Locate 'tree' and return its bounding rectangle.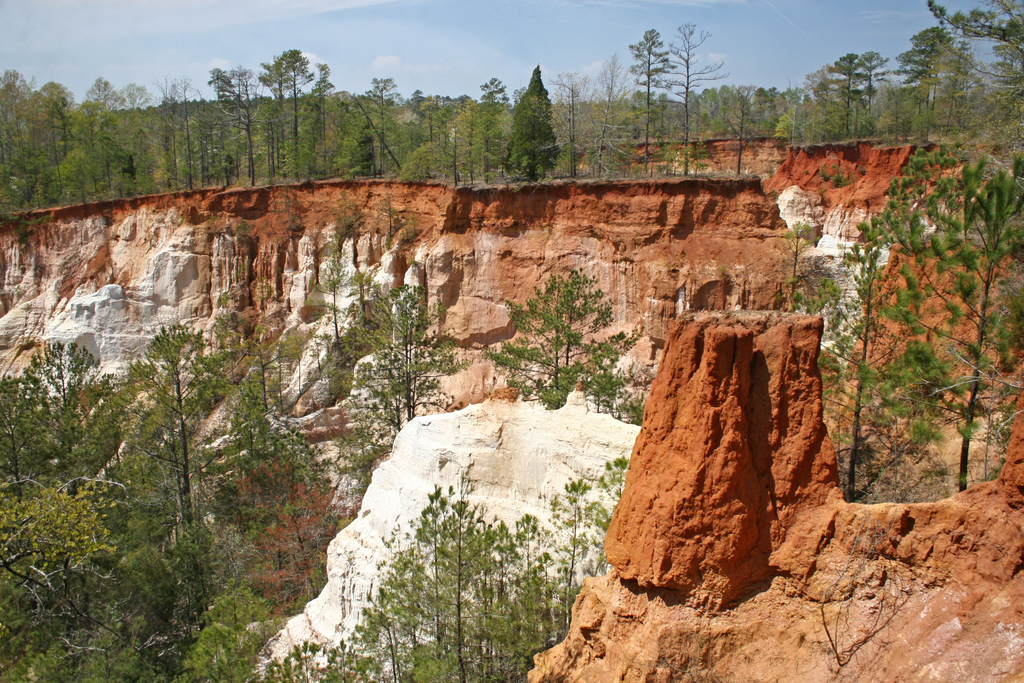
(732, 86, 758, 174).
